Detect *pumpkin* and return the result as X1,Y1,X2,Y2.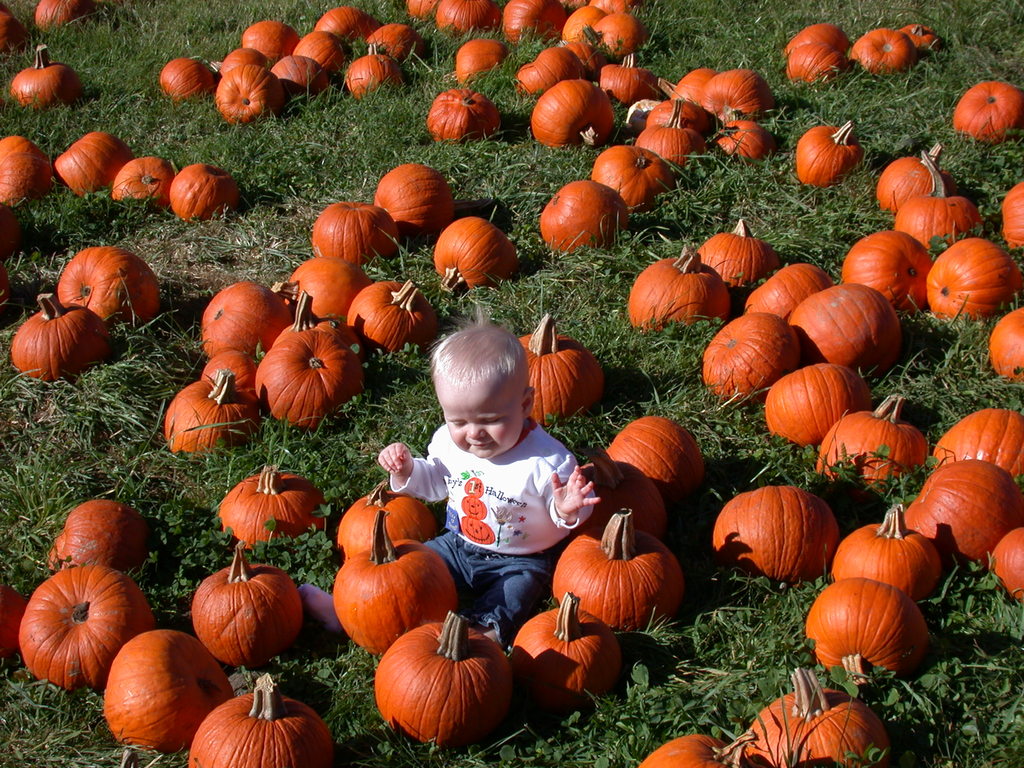
35,0,87,33.
